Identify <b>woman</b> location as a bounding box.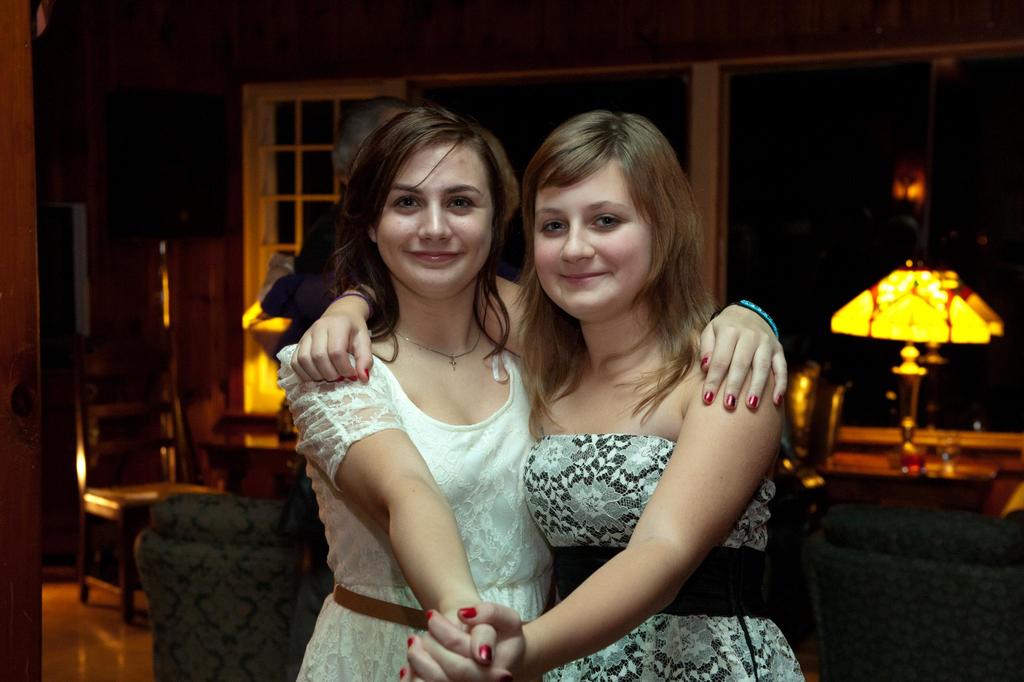
<bbox>295, 112, 808, 681</bbox>.
